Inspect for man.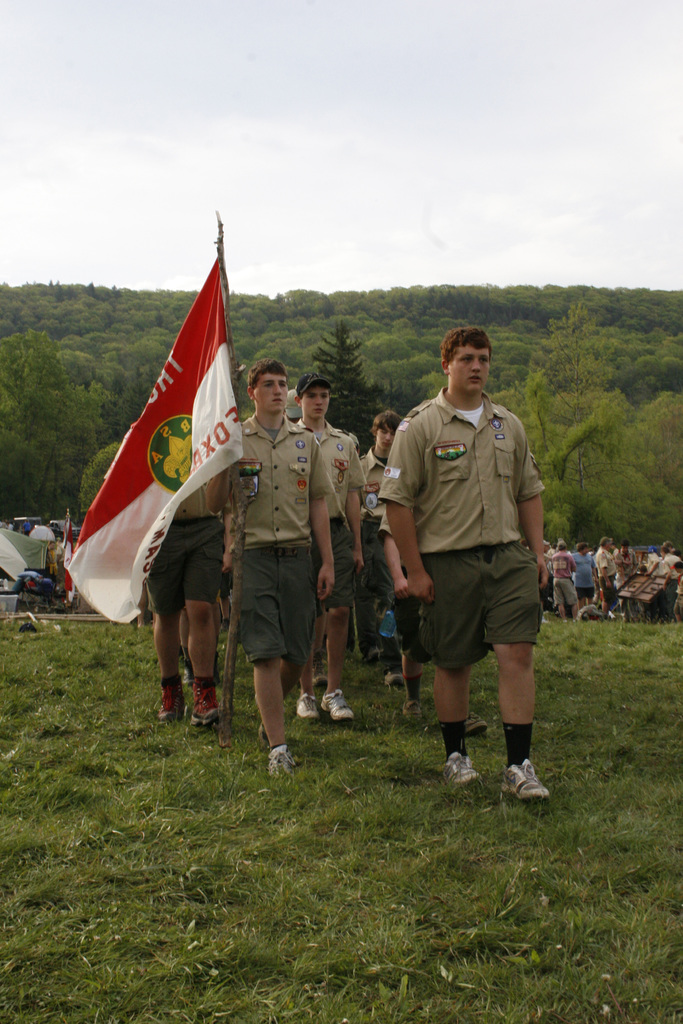
Inspection: (left=128, top=469, right=270, bottom=747).
